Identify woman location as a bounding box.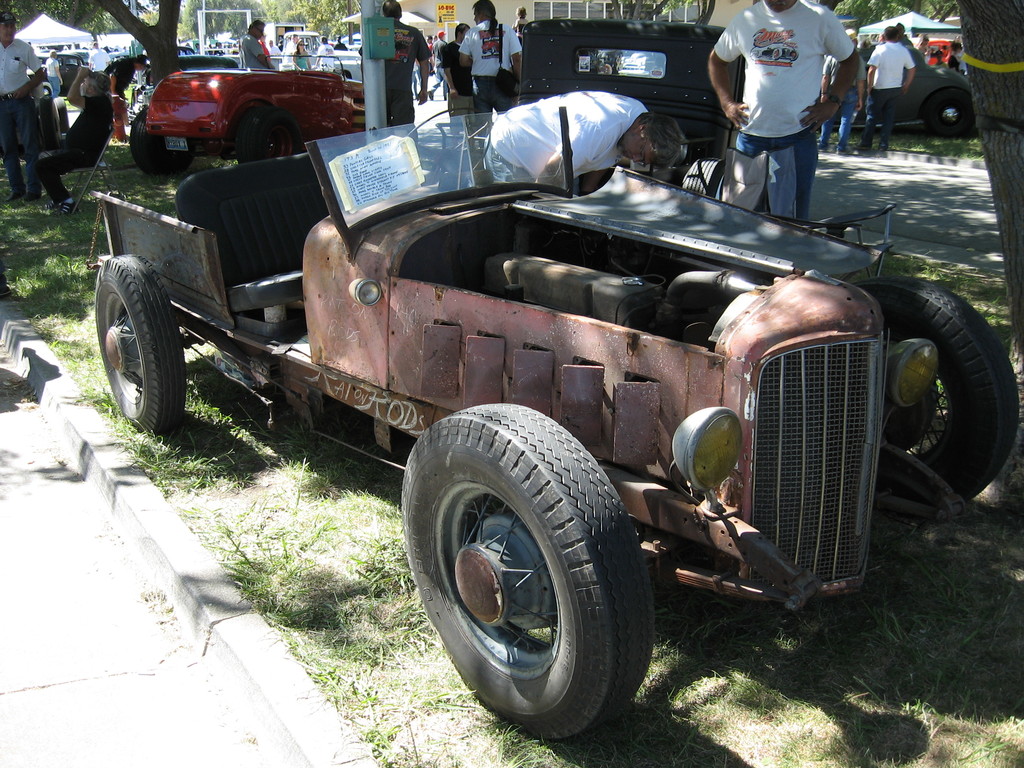
948, 38, 965, 71.
